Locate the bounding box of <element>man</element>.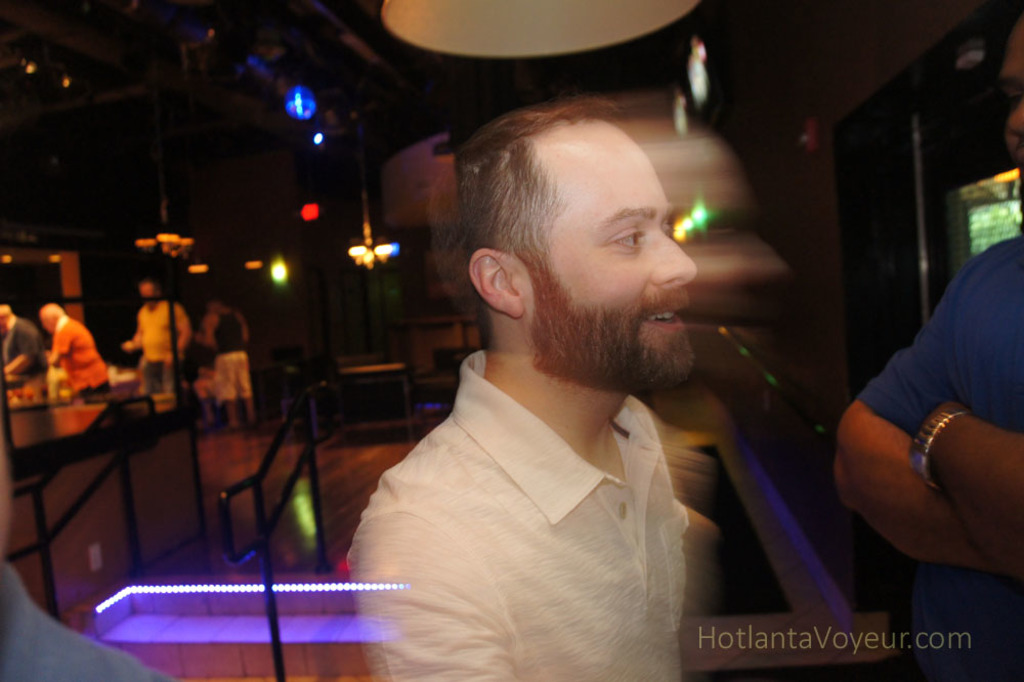
Bounding box: [left=119, top=278, right=196, bottom=398].
